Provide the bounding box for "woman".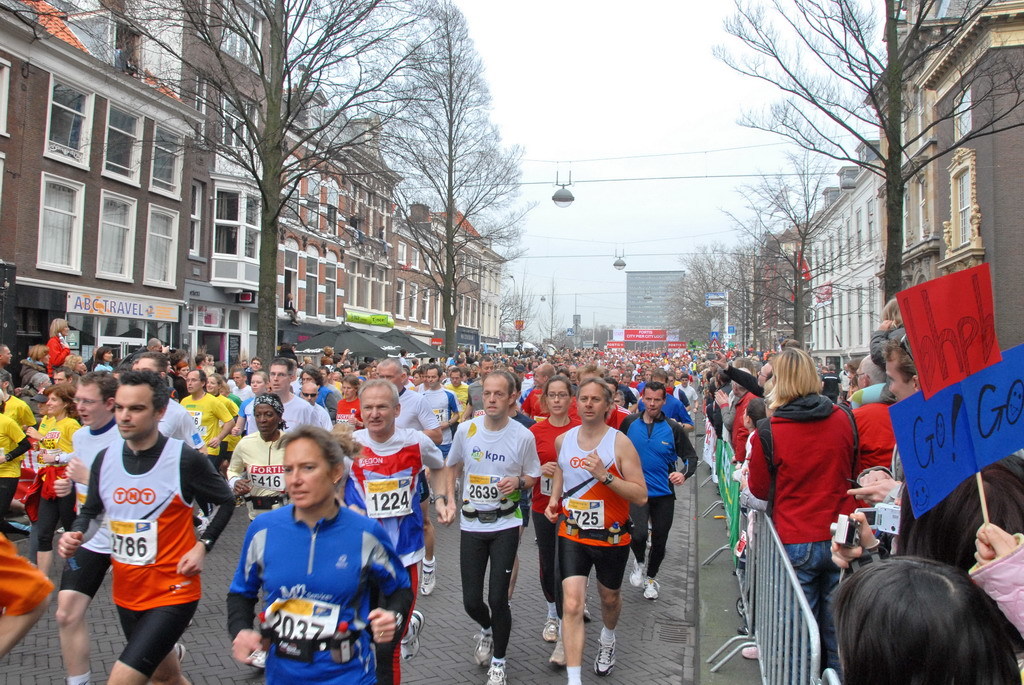
31,387,81,583.
